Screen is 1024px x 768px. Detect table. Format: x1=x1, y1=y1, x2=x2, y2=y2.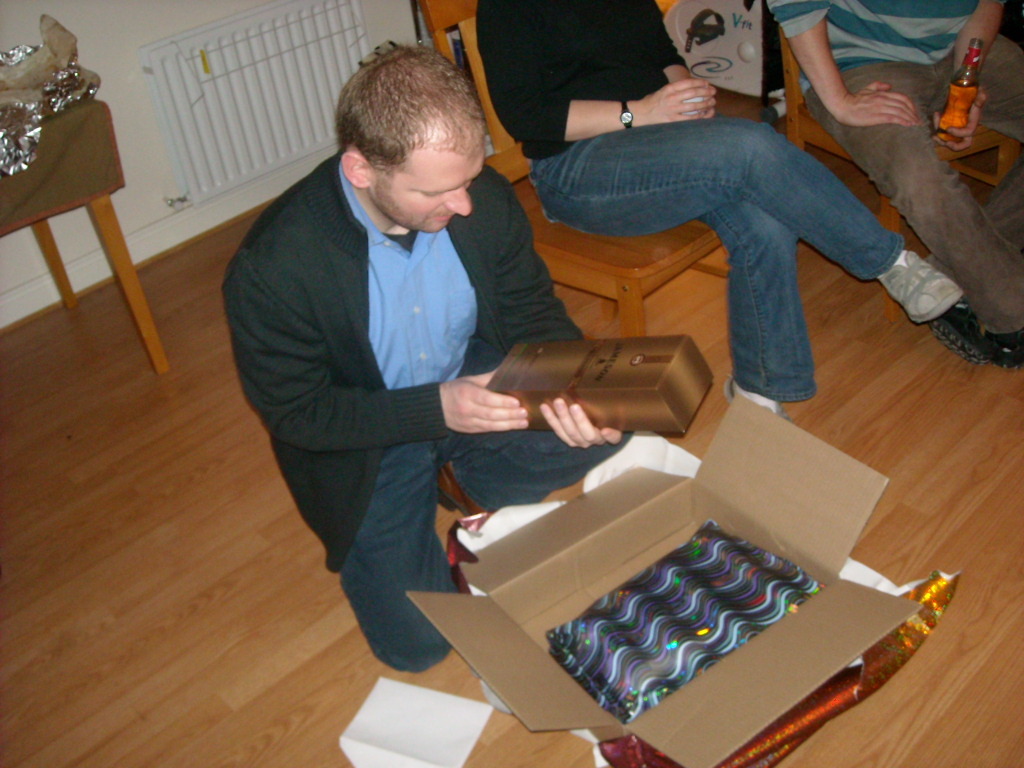
x1=0, y1=60, x2=157, y2=363.
